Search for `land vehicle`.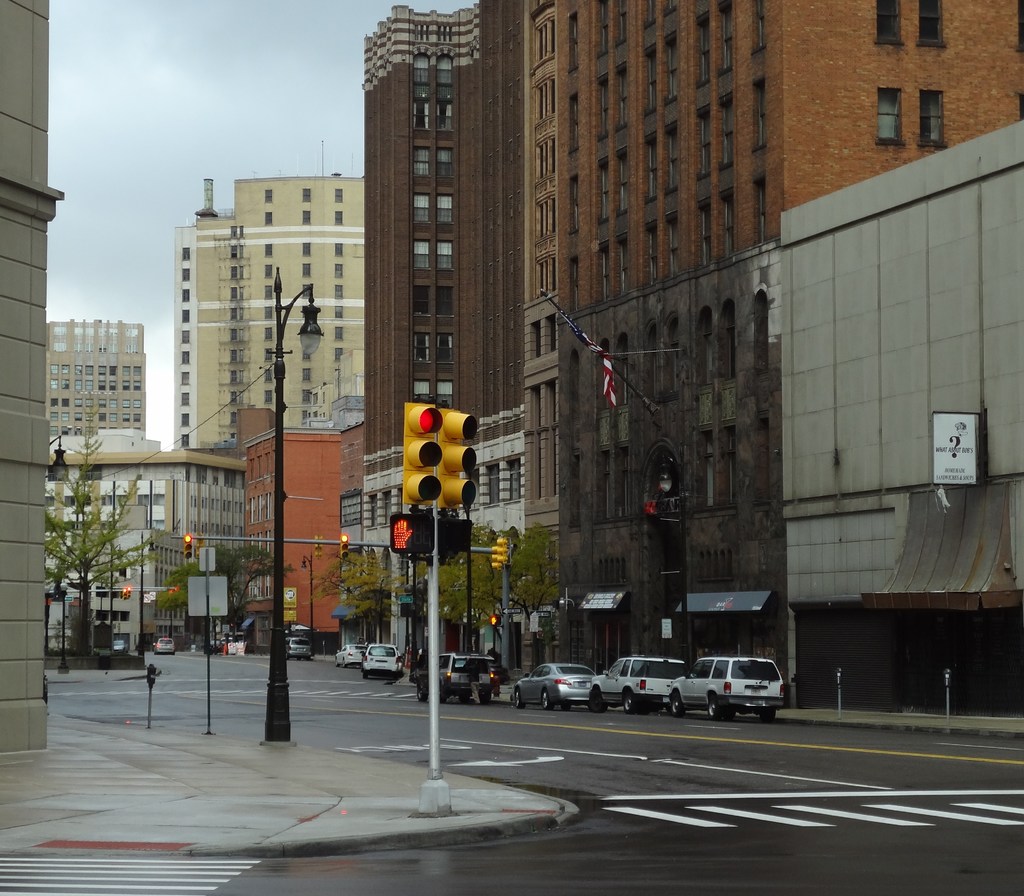
Found at region(511, 662, 595, 707).
